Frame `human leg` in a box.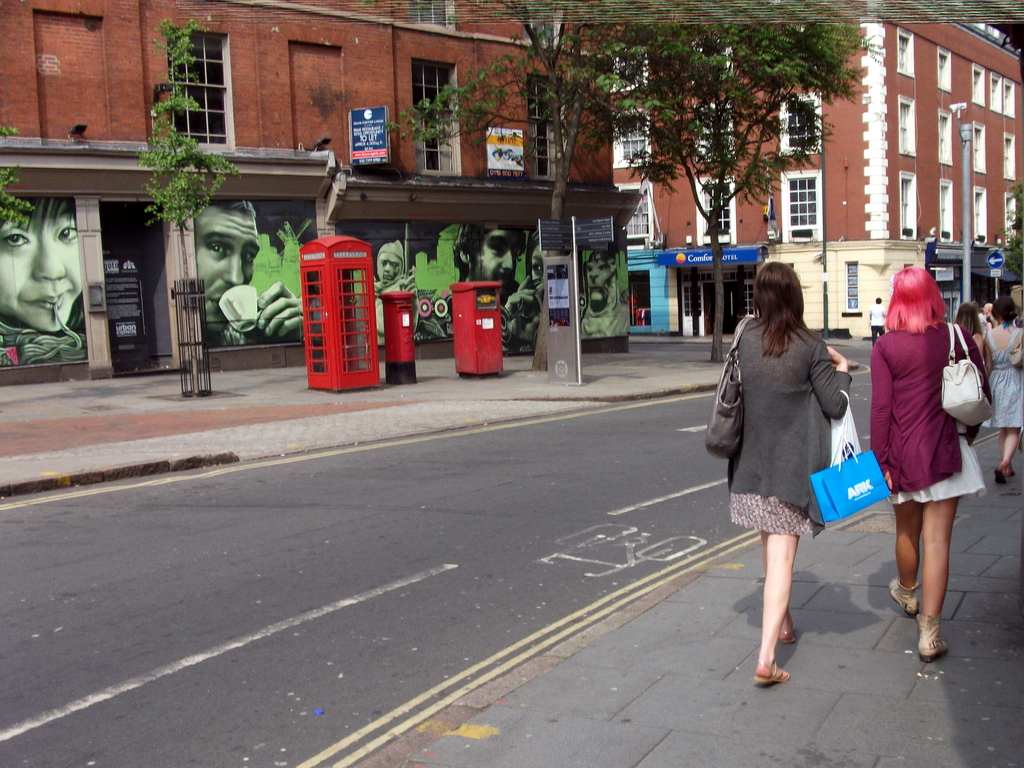
select_region(922, 420, 959, 661).
